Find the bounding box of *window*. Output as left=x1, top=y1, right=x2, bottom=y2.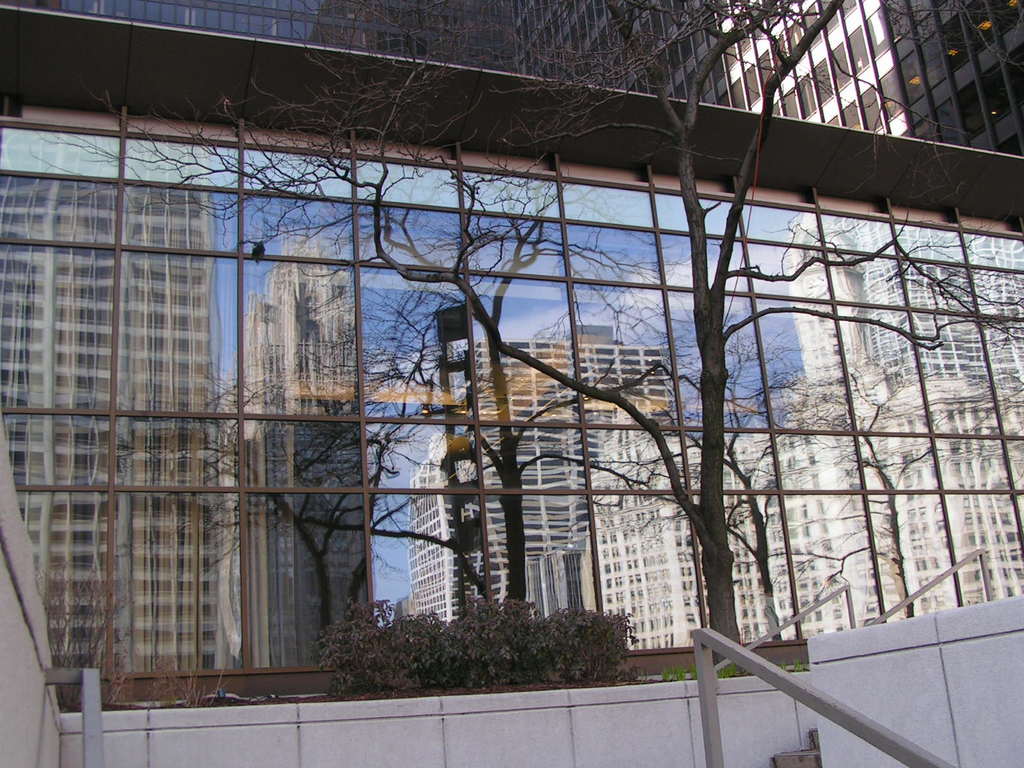
left=814, top=51, right=842, bottom=102.
